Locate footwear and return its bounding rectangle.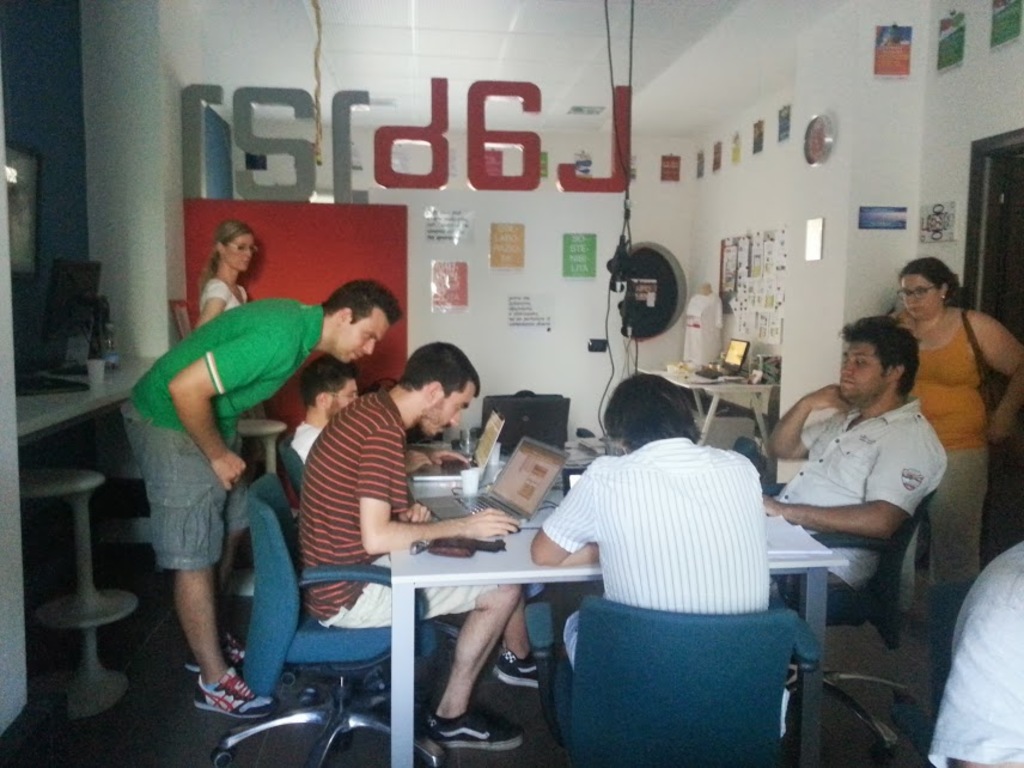
<bbox>494, 651, 541, 691</bbox>.
